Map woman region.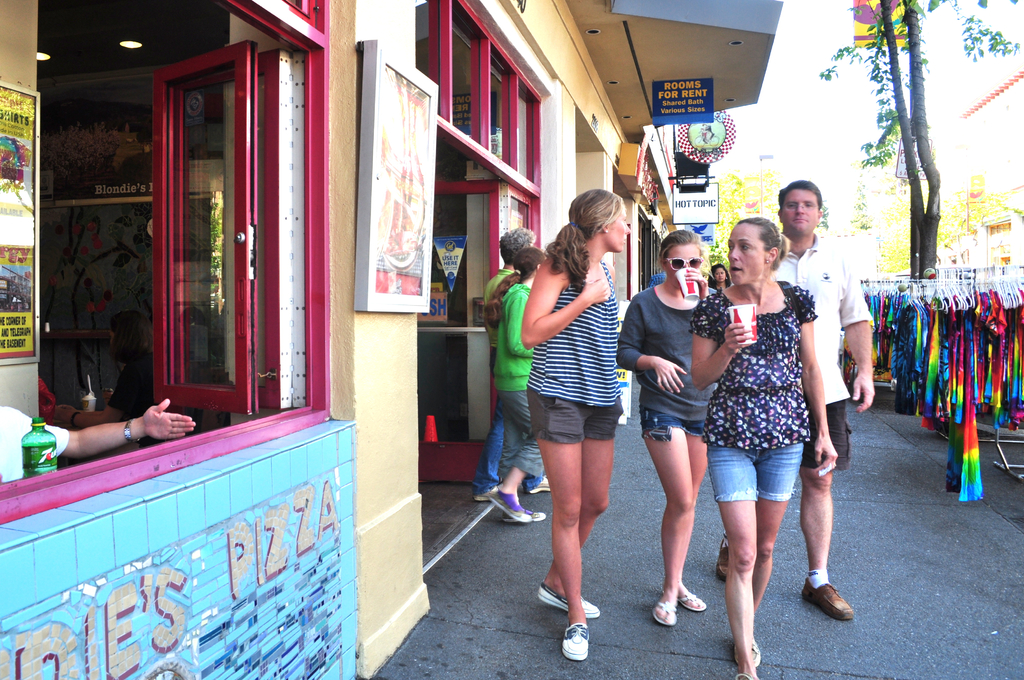
Mapped to 698 220 852 626.
